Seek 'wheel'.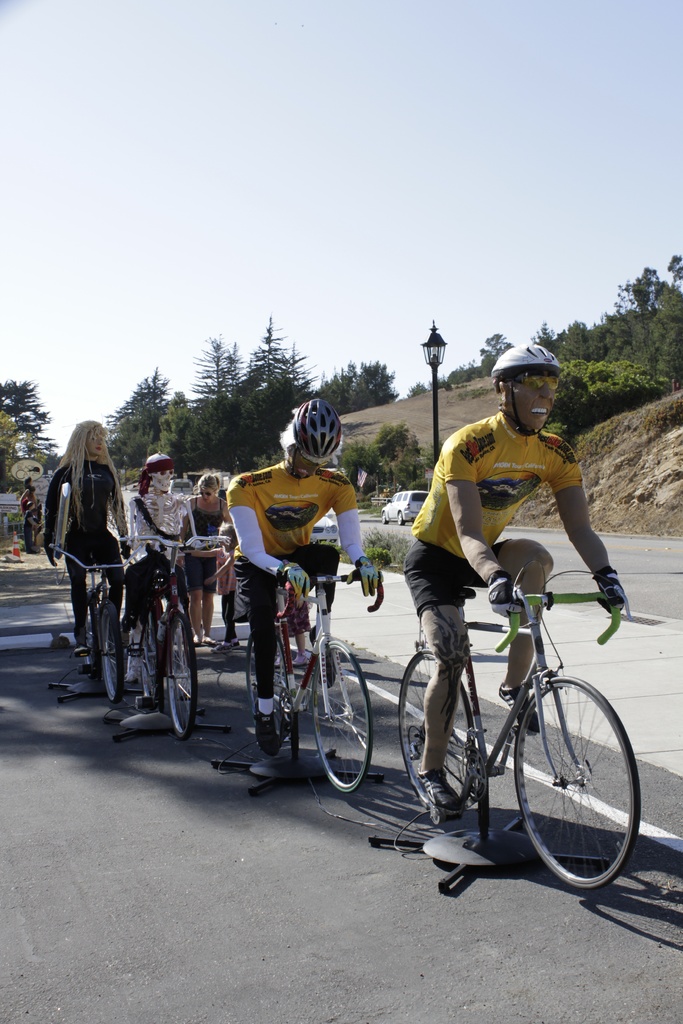
bbox(317, 640, 374, 794).
